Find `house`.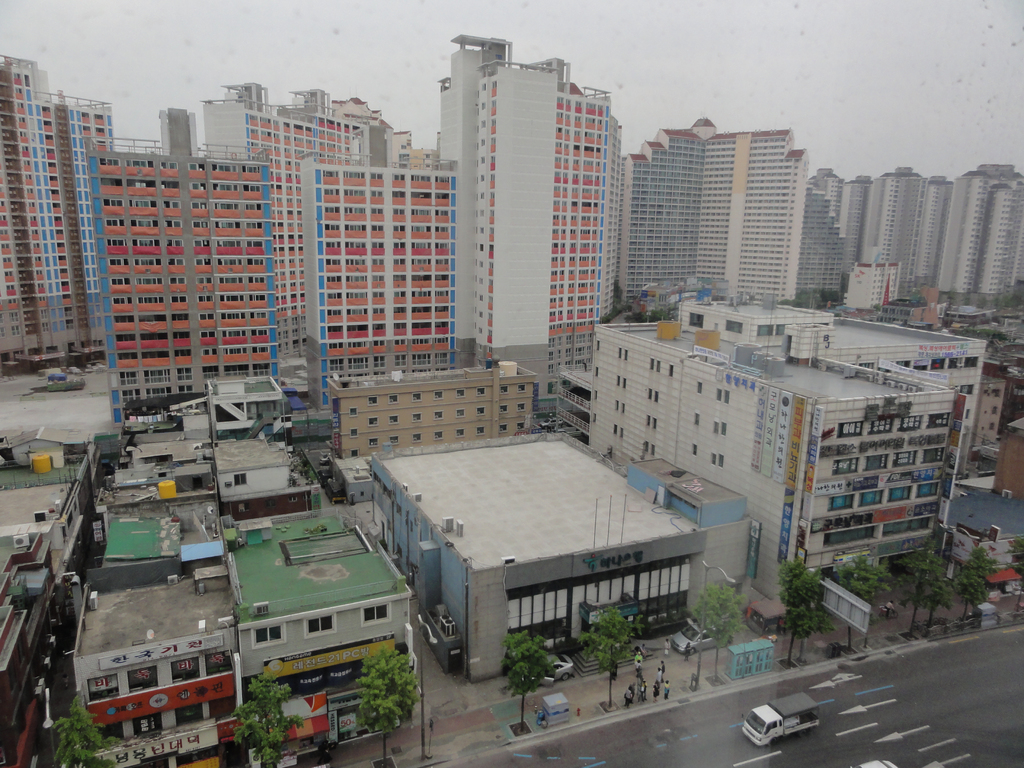
left=805, top=156, right=838, bottom=223.
